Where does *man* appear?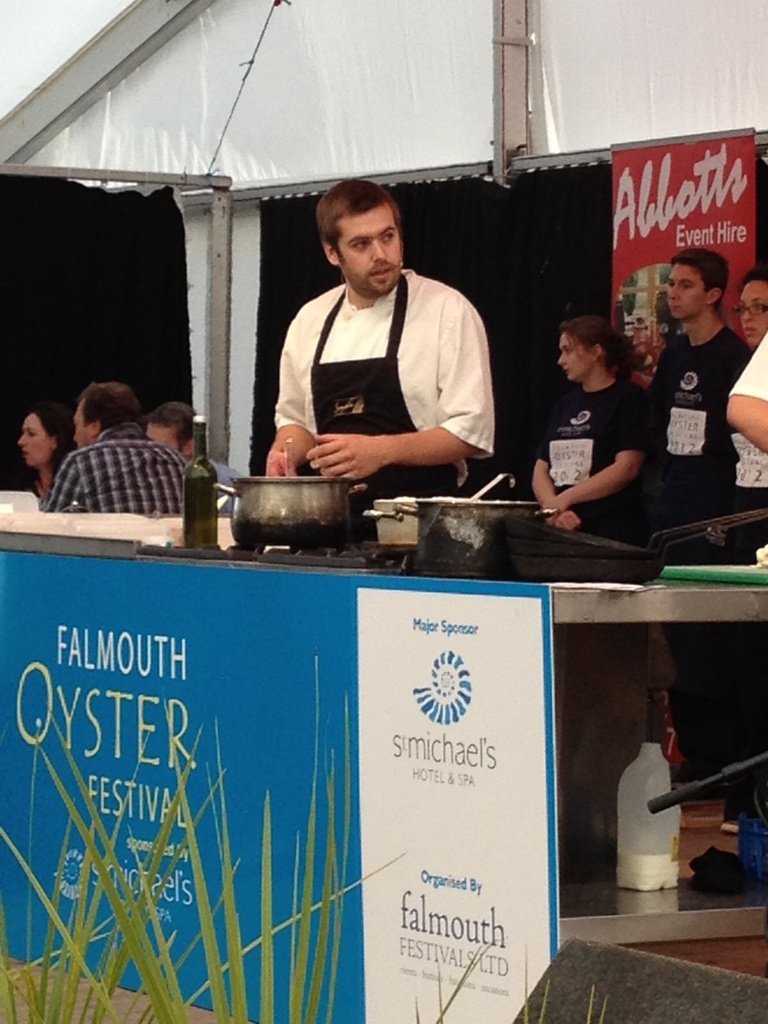
Appears at <box>253,175,523,502</box>.
